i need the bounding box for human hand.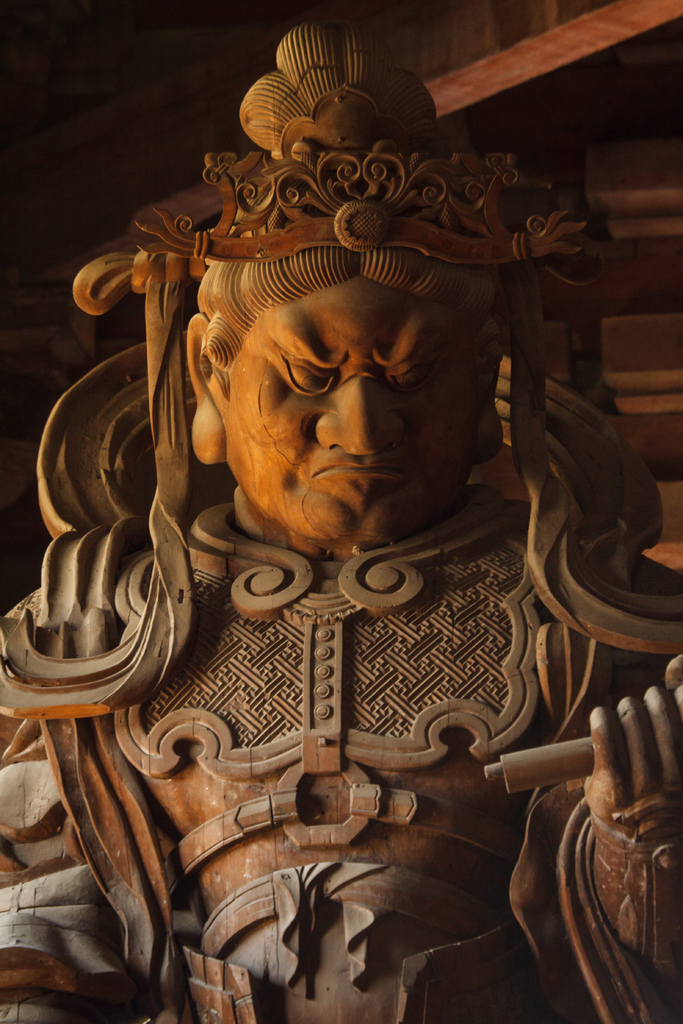
Here it is: rect(579, 655, 682, 998).
